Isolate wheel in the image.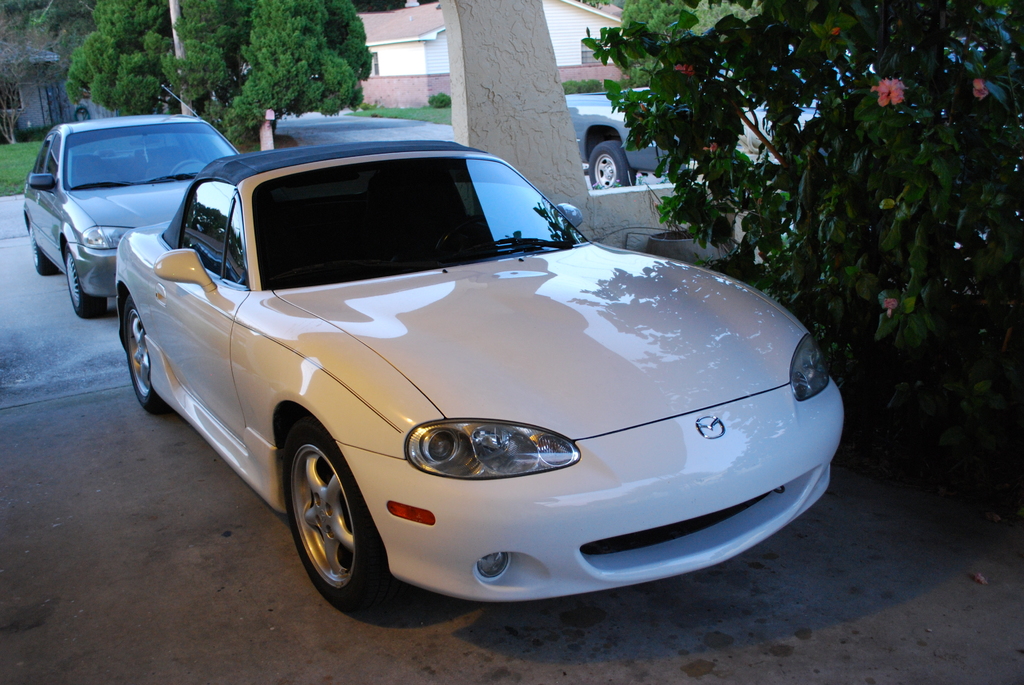
Isolated region: 124/292/170/423.
